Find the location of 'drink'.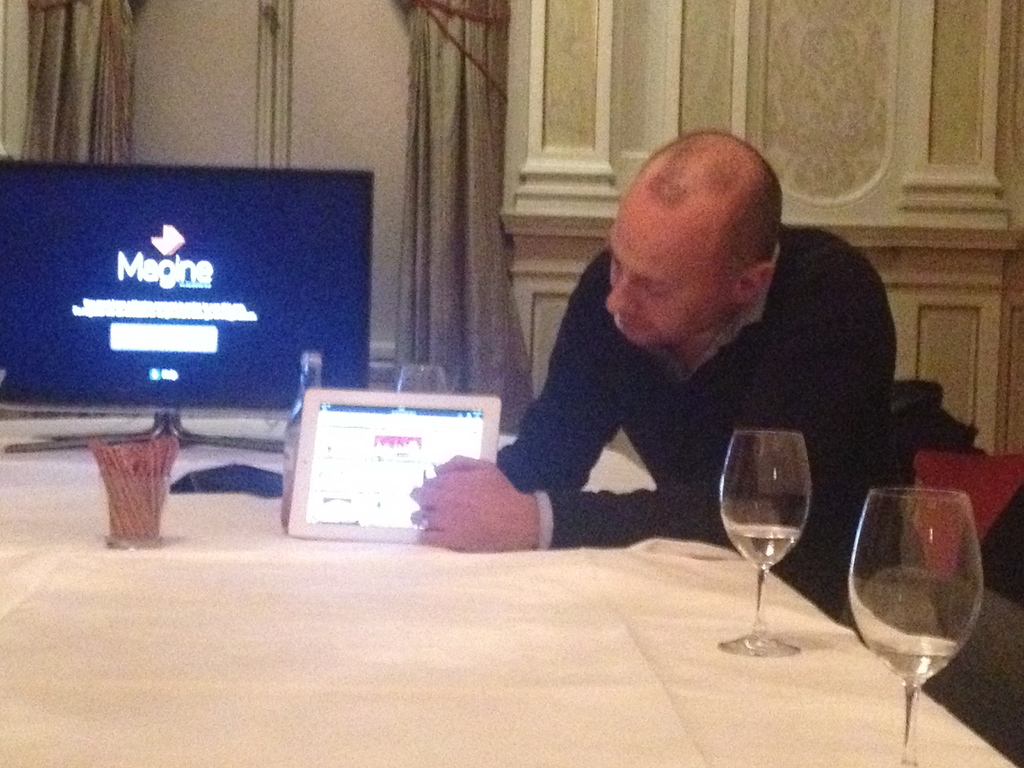
Location: bbox=(848, 575, 982, 691).
